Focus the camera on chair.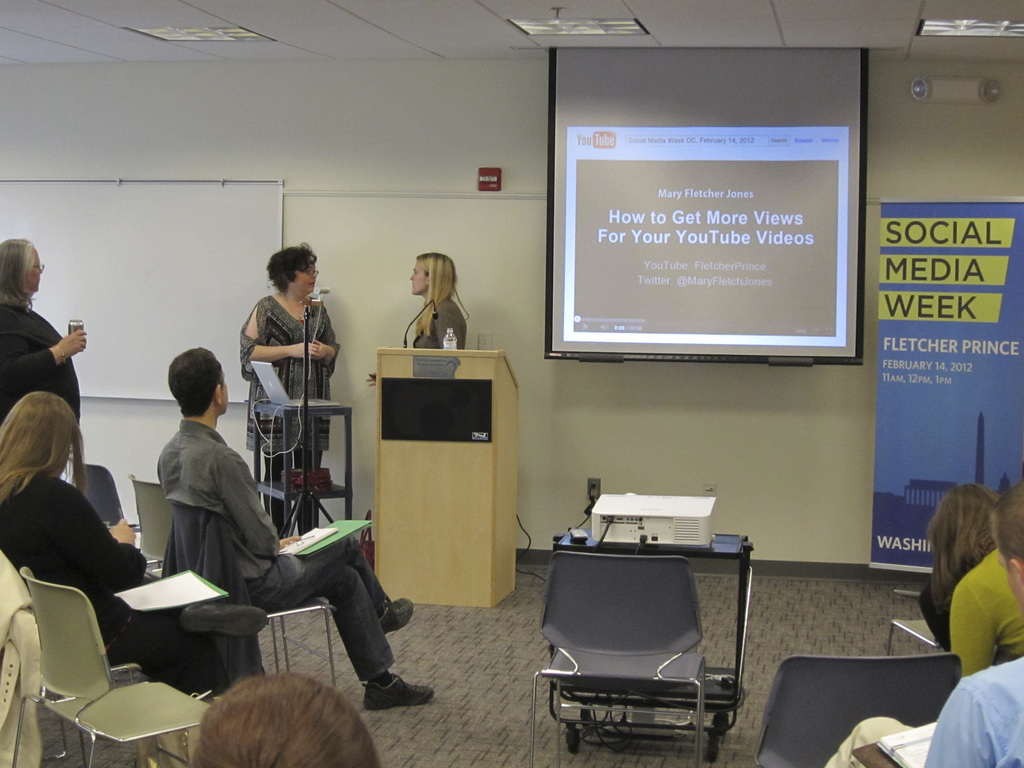
Focus region: [left=18, top=605, right=234, bottom=767].
